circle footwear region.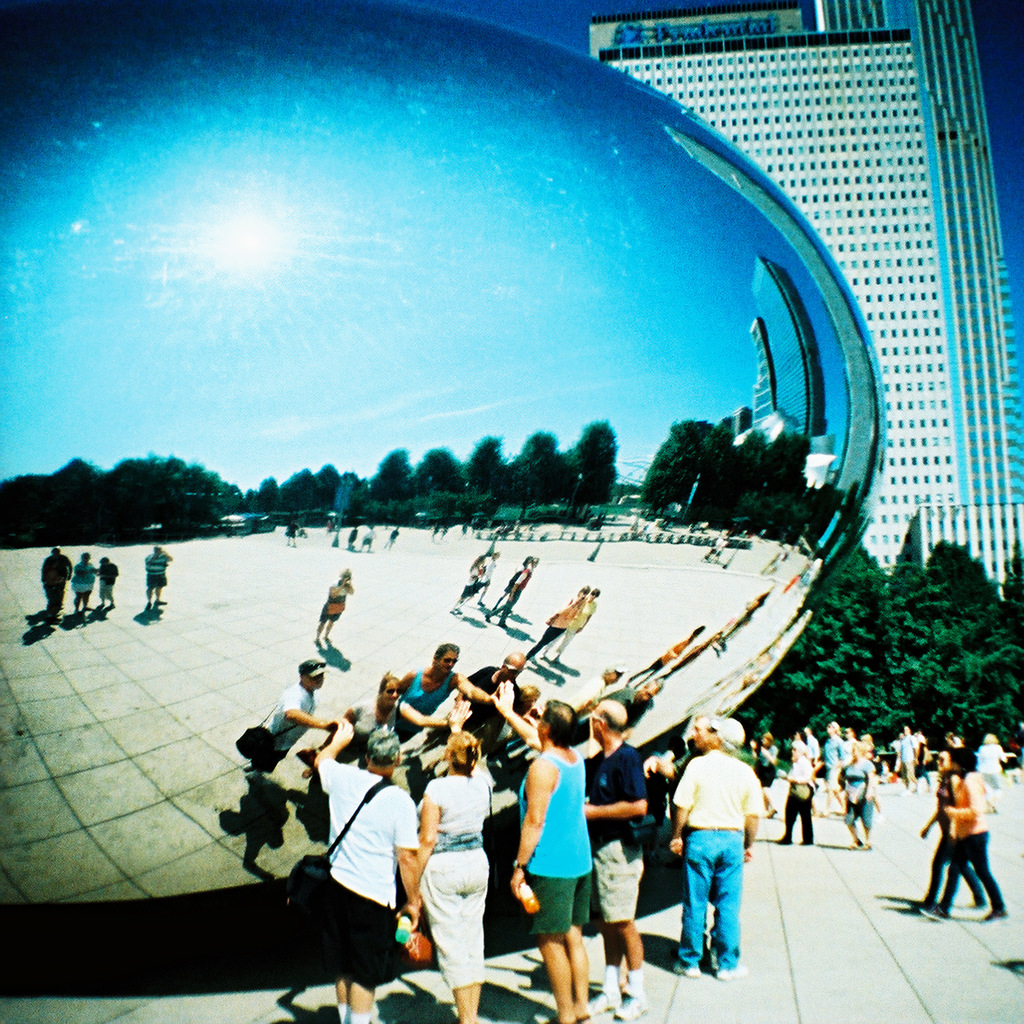
Region: [left=572, top=1003, right=595, bottom=1023].
